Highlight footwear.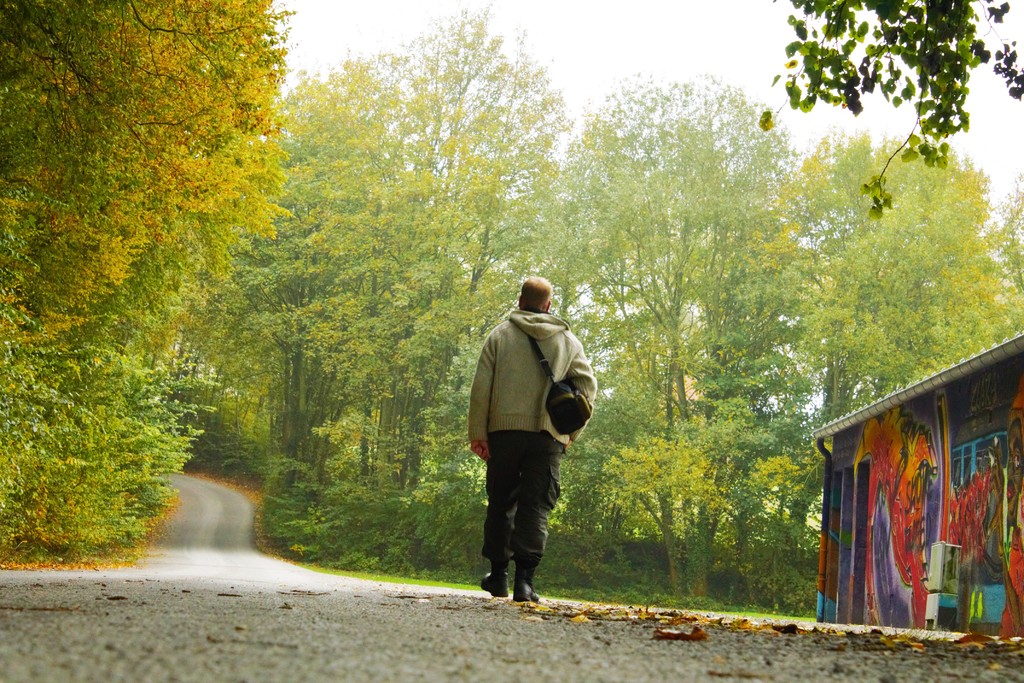
Highlighted region: [left=515, top=582, right=540, bottom=604].
